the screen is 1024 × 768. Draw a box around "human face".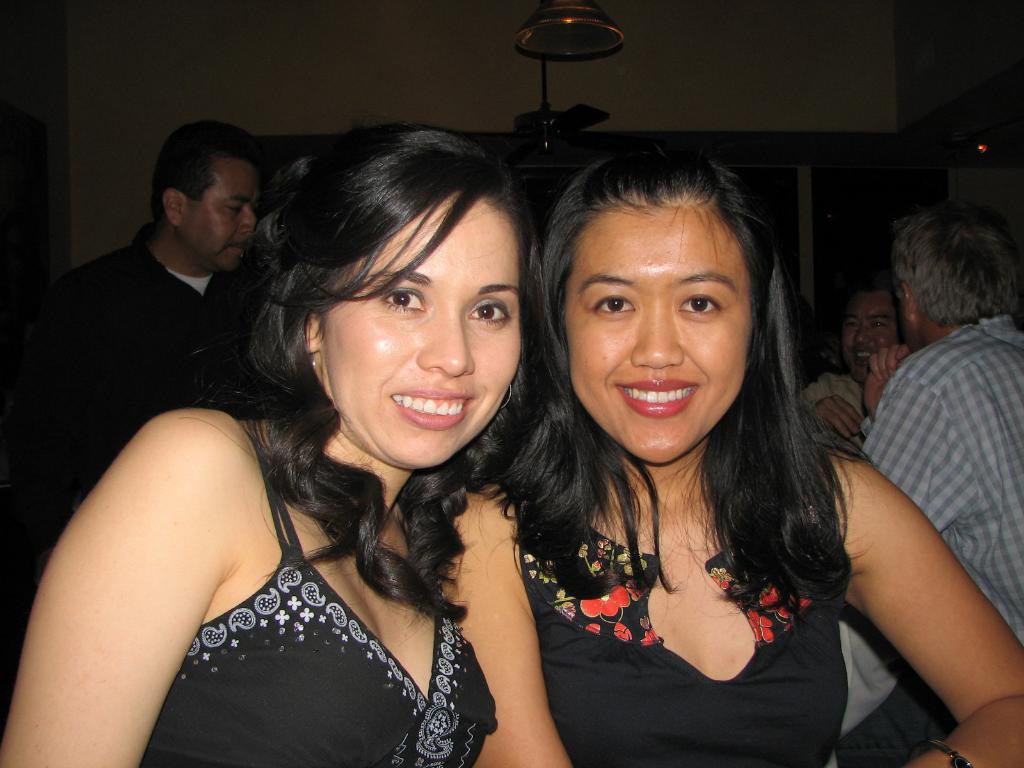
[left=326, top=203, right=524, bottom=467].
